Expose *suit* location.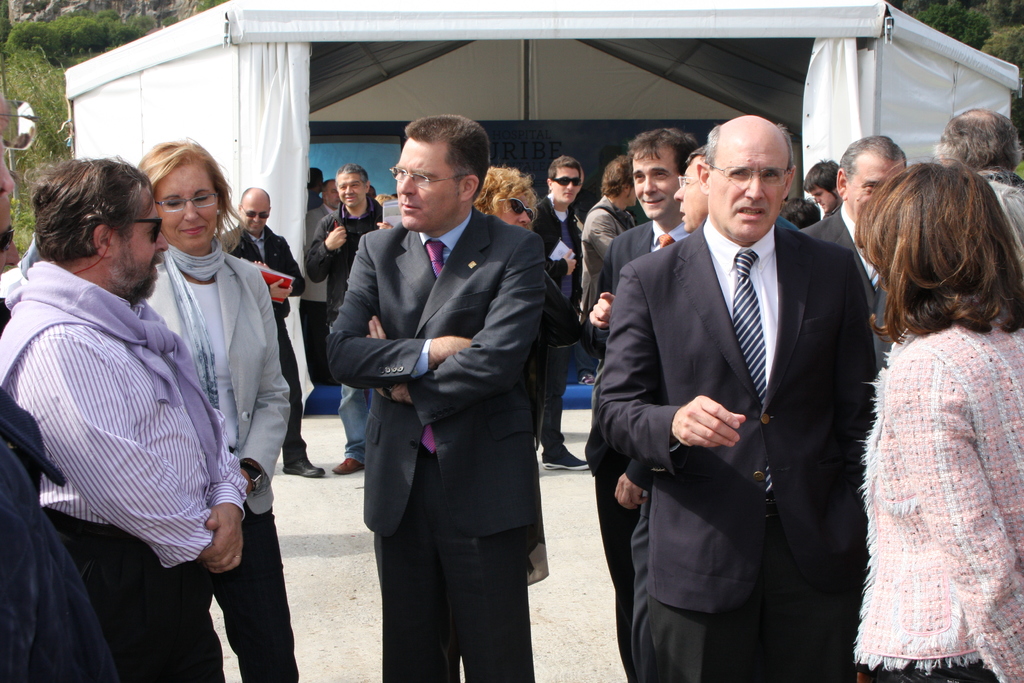
Exposed at <region>584, 196, 632, 317</region>.
